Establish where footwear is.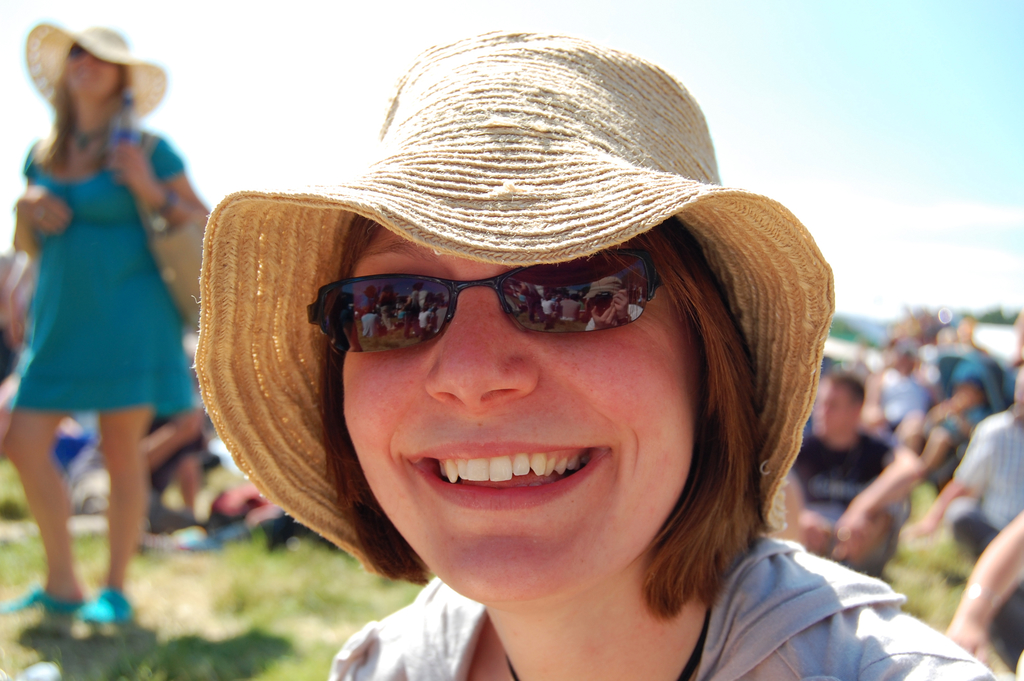
Established at {"left": 2, "top": 586, "right": 84, "bottom": 615}.
